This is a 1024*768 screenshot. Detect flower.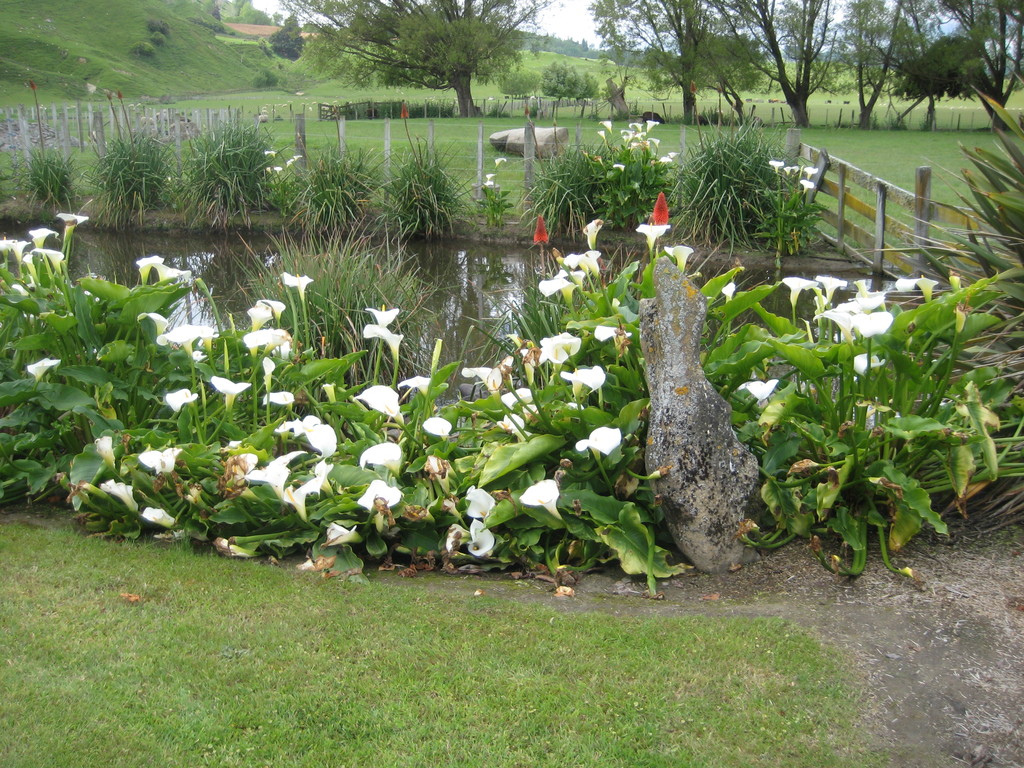
[left=35, top=244, right=65, bottom=274].
